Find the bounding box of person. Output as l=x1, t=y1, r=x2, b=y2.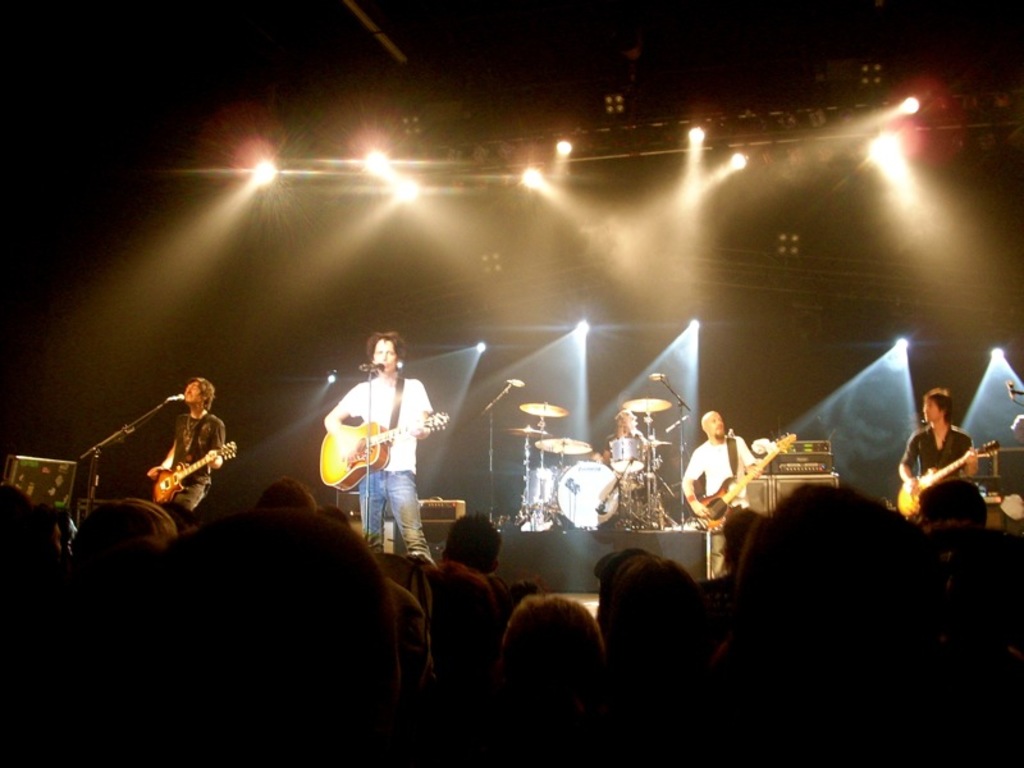
l=682, t=399, r=768, b=544.
